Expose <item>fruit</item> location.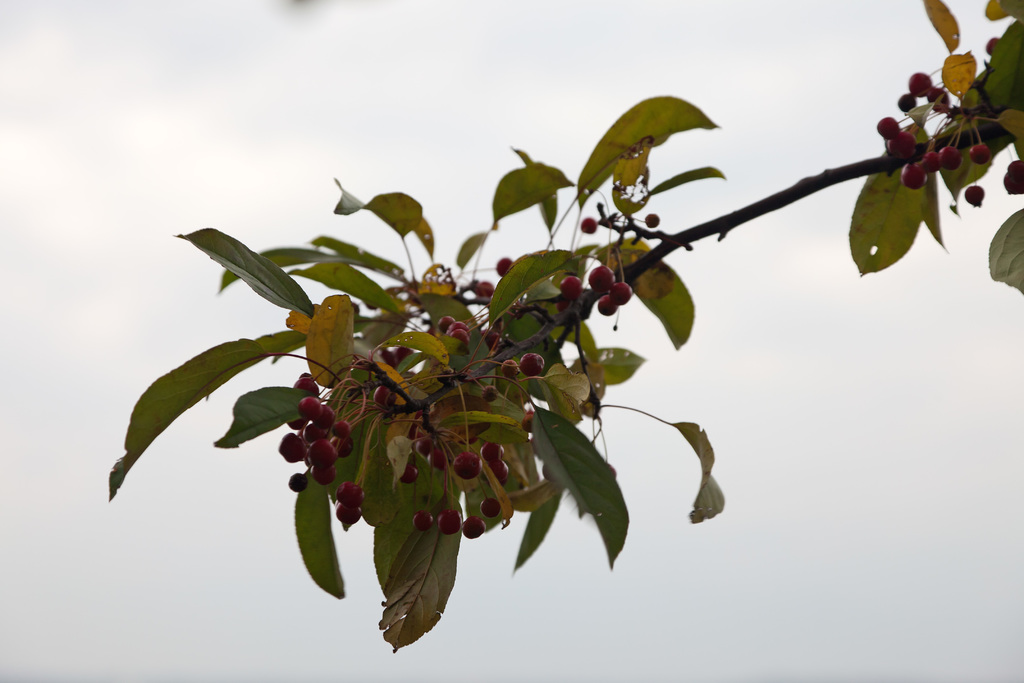
Exposed at <box>497,357,524,380</box>.
